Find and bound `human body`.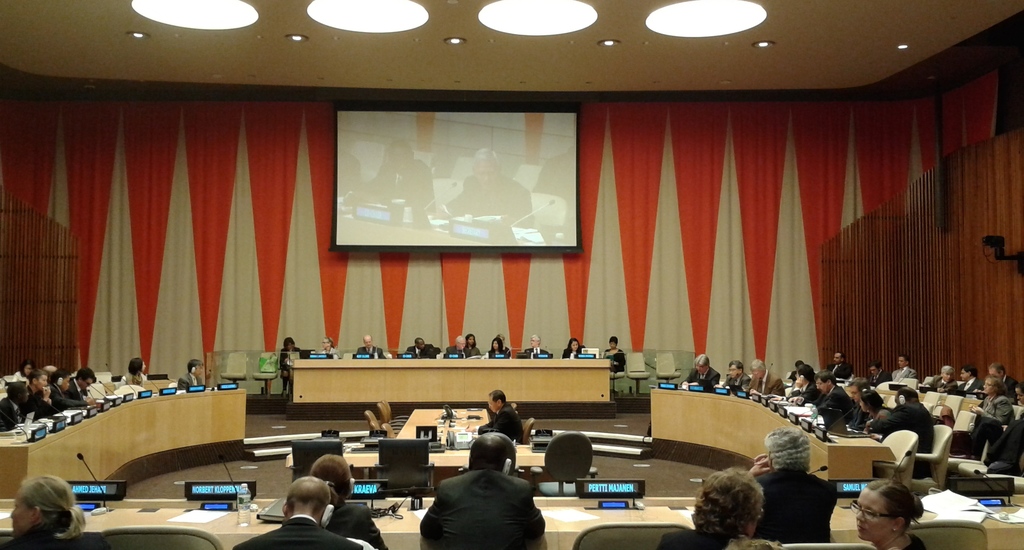
Bound: (485, 336, 509, 359).
